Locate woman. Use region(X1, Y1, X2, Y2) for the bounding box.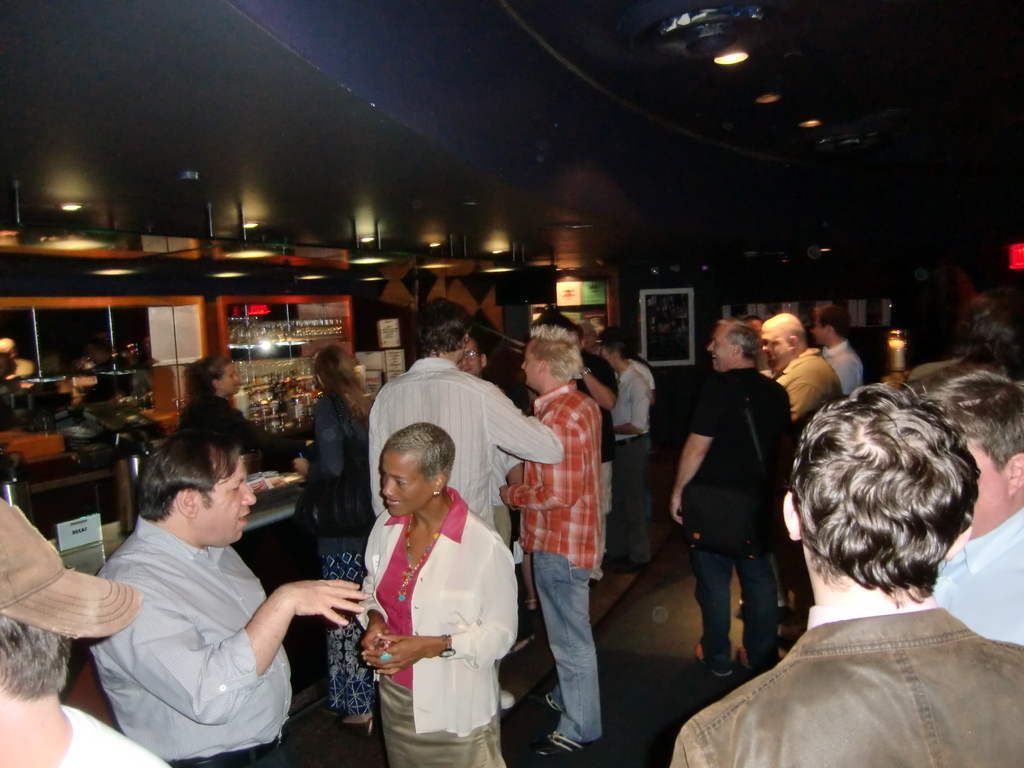
region(336, 410, 523, 757).
